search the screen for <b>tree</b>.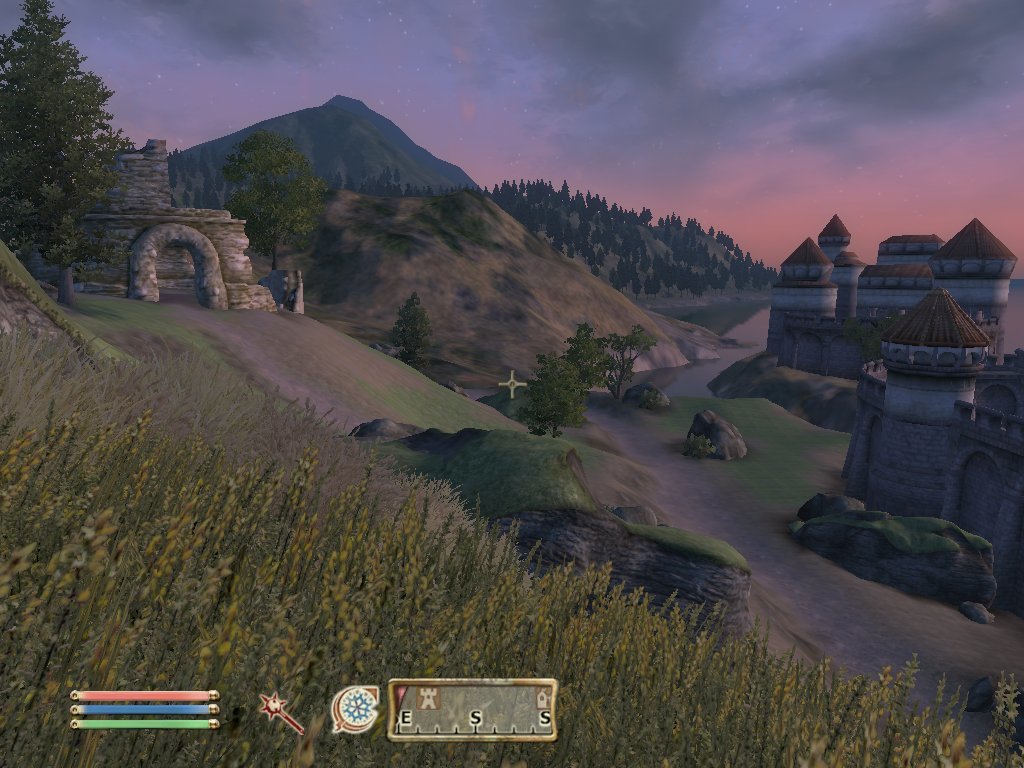
Found at <region>196, 124, 332, 270</region>.
